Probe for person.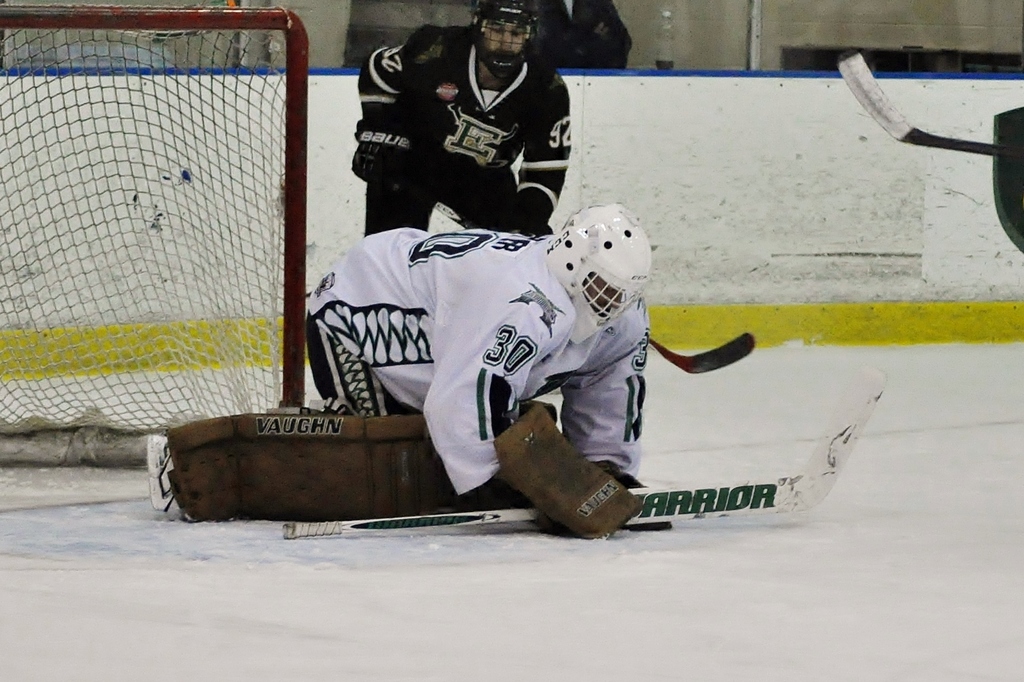
Probe result: box=[145, 202, 651, 539].
